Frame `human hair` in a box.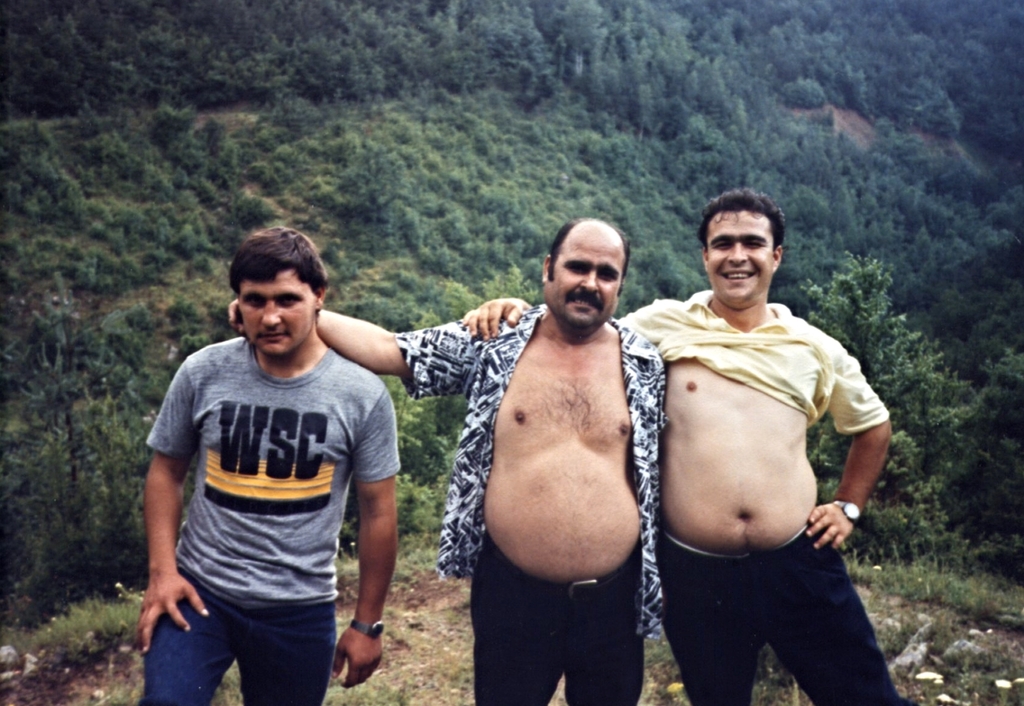
[222, 222, 328, 301].
